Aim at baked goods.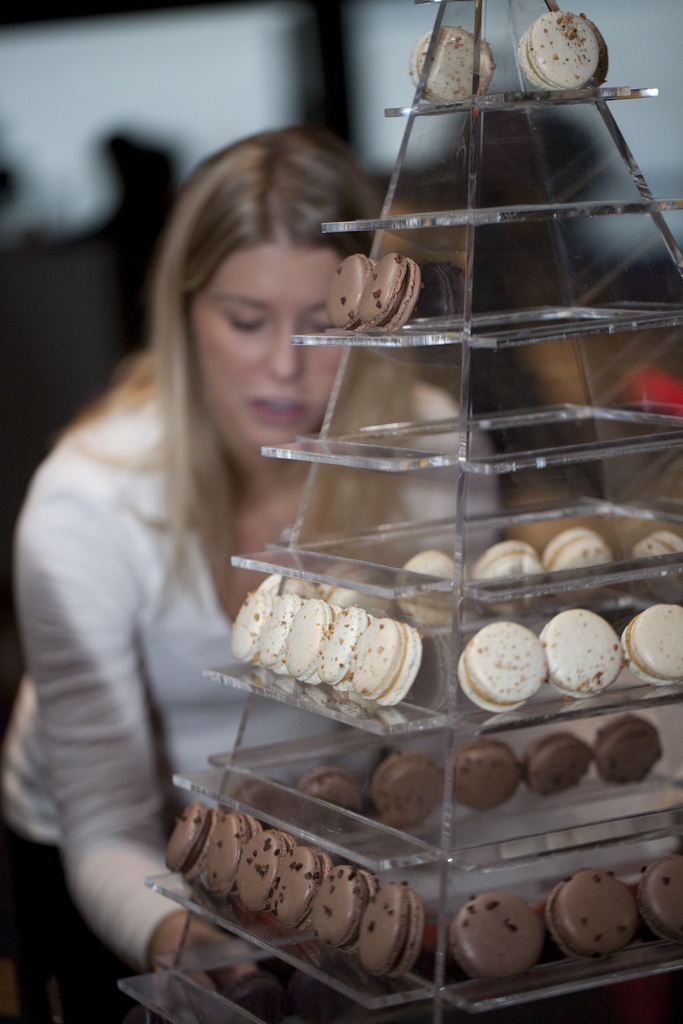
Aimed at [x1=422, y1=255, x2=475, y2=353].
